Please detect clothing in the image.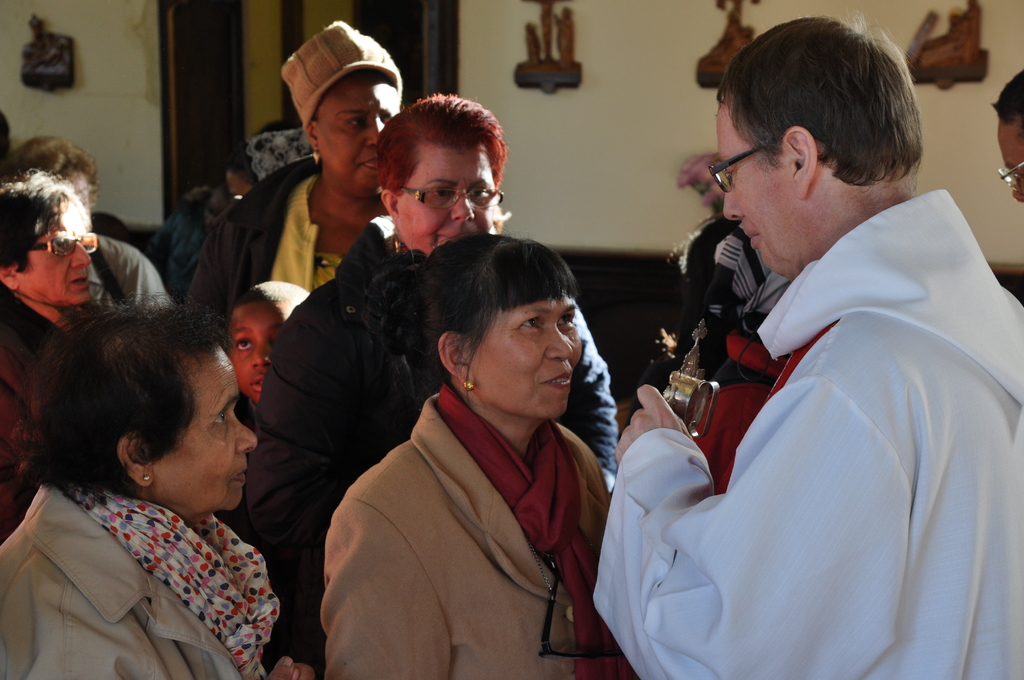
[x1=0, y1=471, x2=278, y2=679].
